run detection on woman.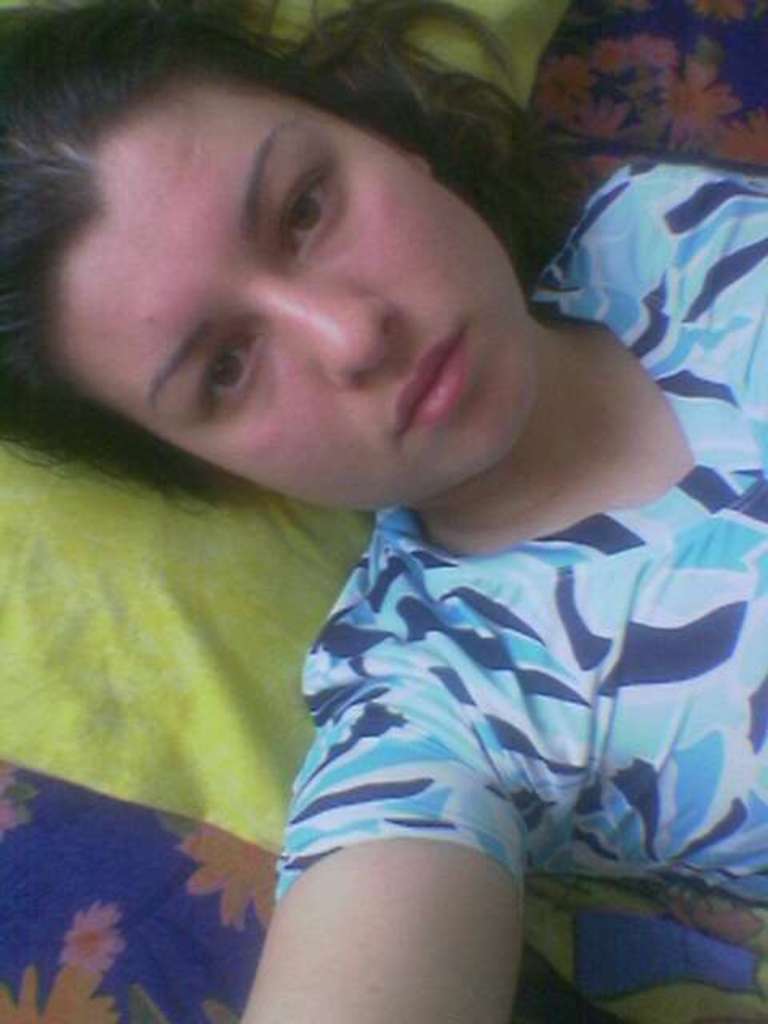
Result: BBox(0, 0, 766, 1022).
